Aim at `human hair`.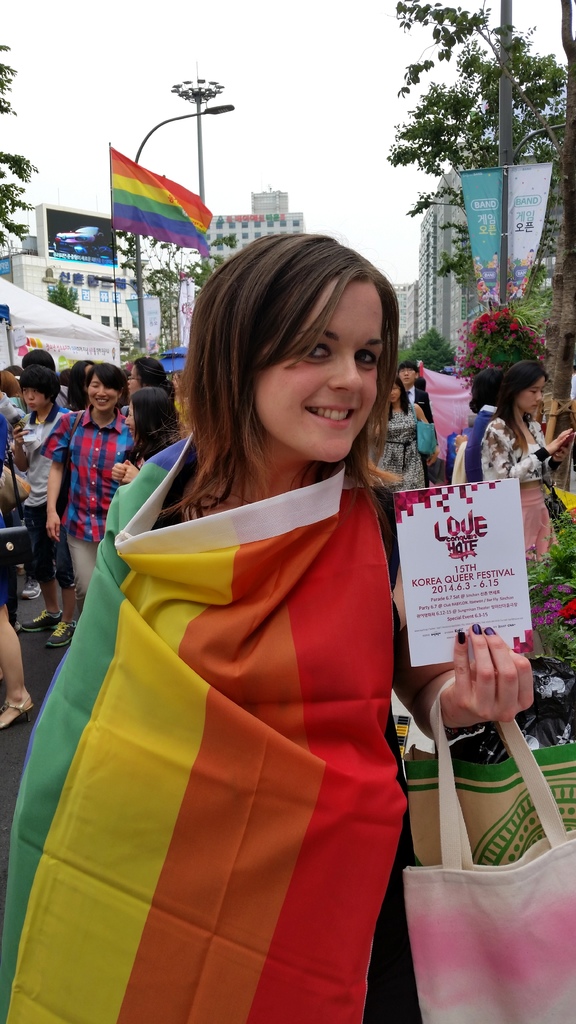
Aimed at [134,383,174,463].
